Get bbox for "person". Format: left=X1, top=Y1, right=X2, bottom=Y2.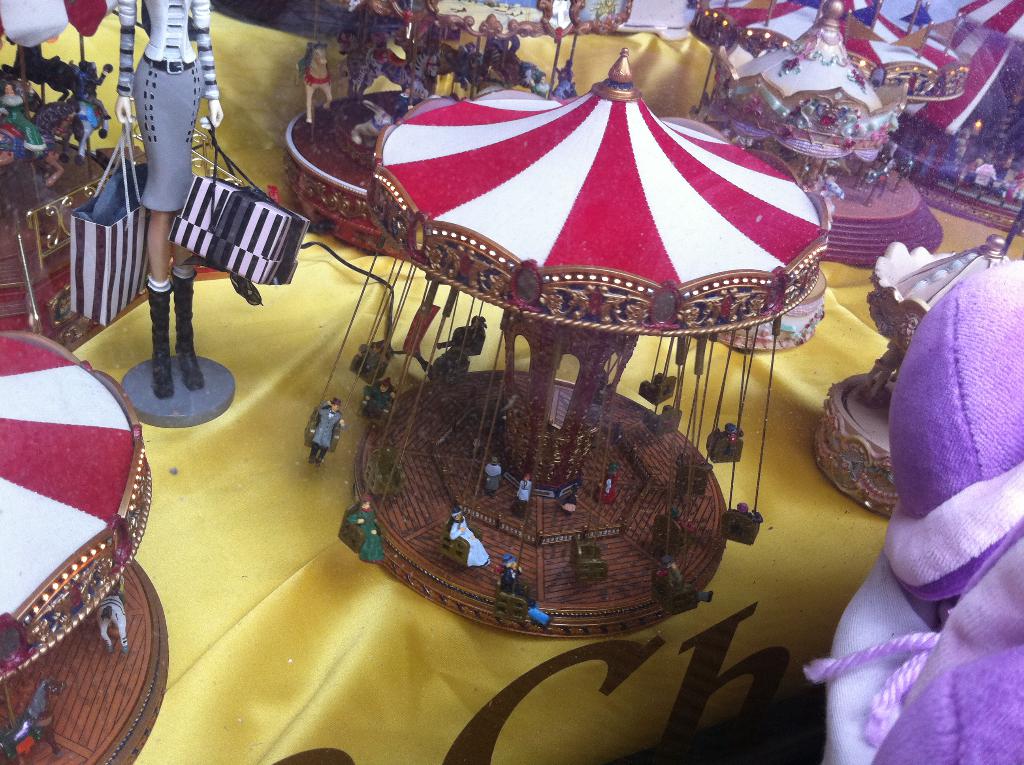
left=363, top=378, right=397, bottom=417.
